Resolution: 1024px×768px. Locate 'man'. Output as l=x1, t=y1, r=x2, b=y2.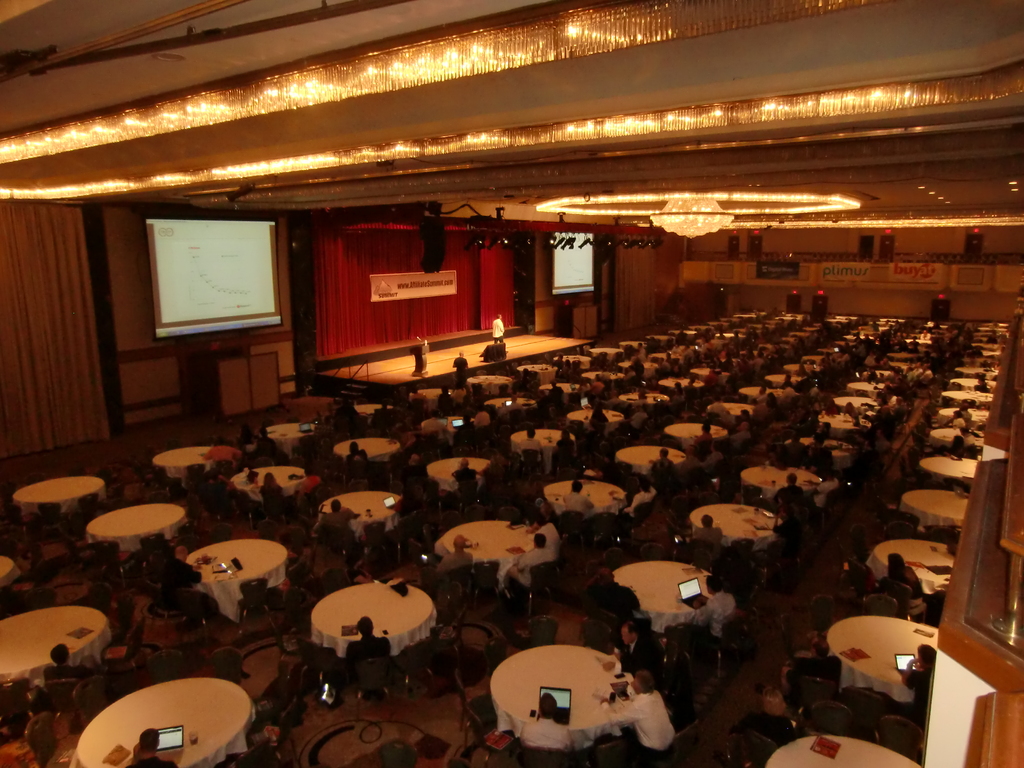
l=472, t=403, r=493, b=433.
